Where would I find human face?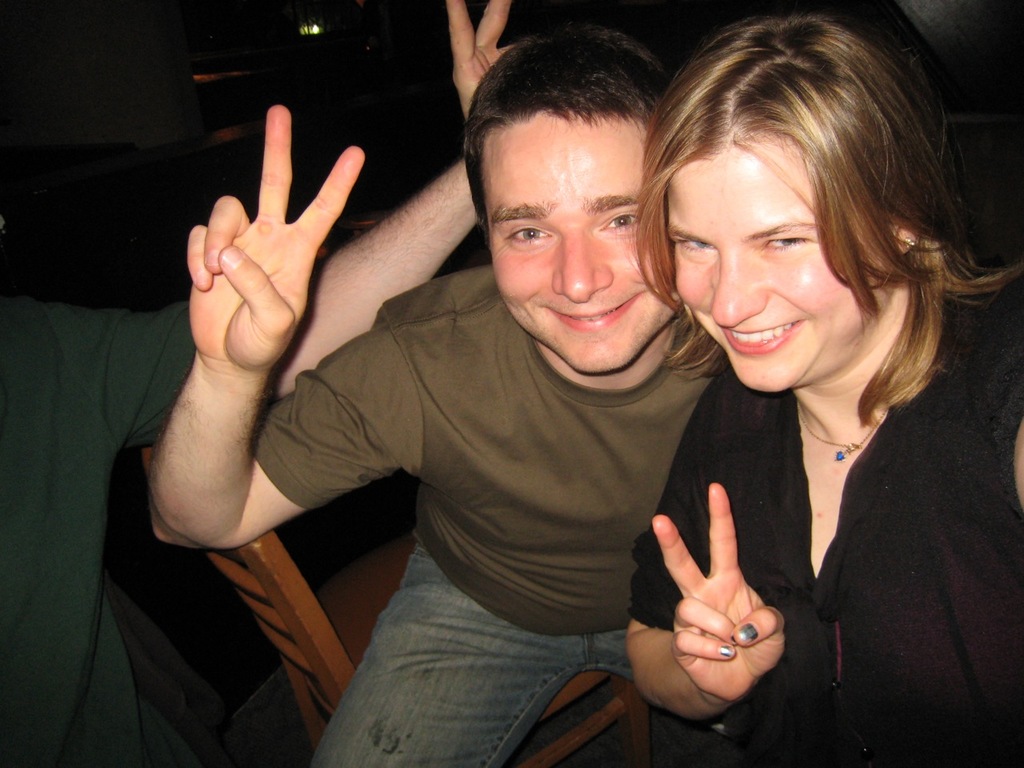
At [657, 141, 879, 397].
